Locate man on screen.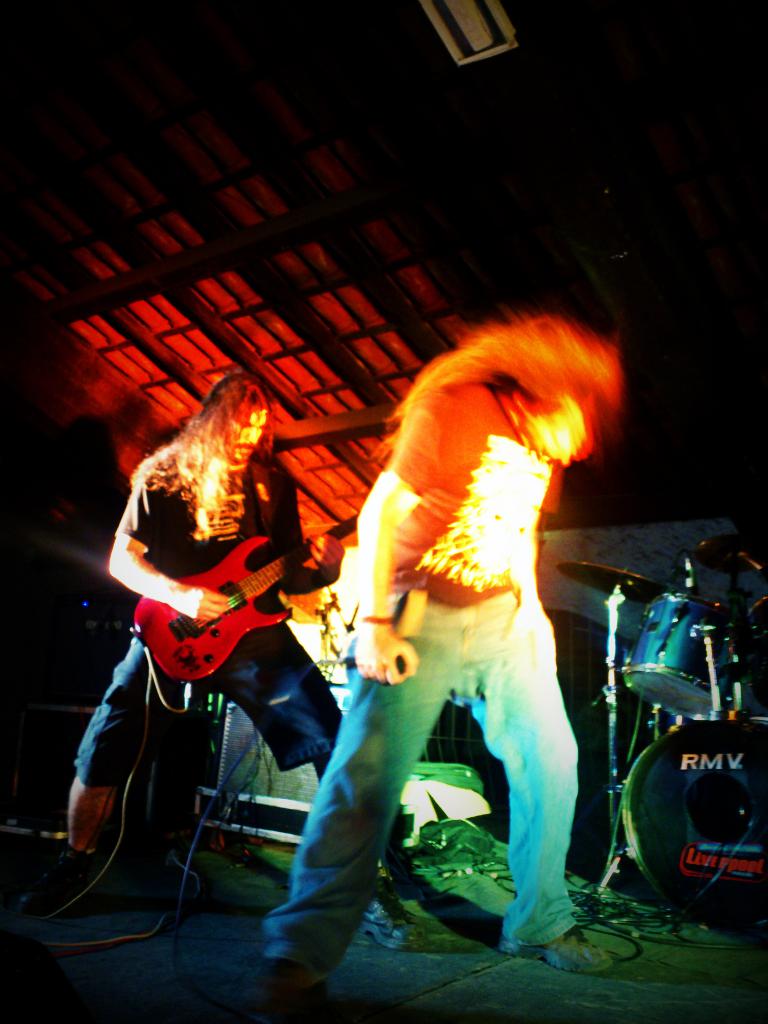
On screen at BBox(238, 261, 643, 984).
